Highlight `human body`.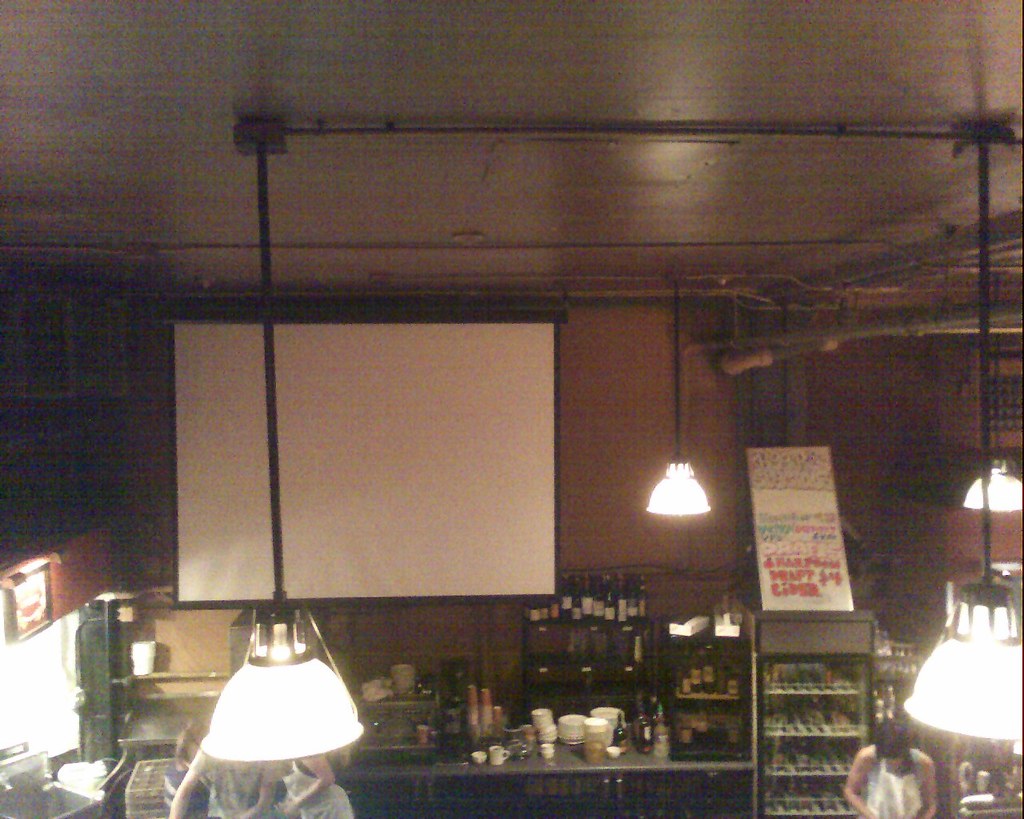
Highlighted region: {"x1": 844, "y1": 719, "x2": 938, "y2": 818}.
